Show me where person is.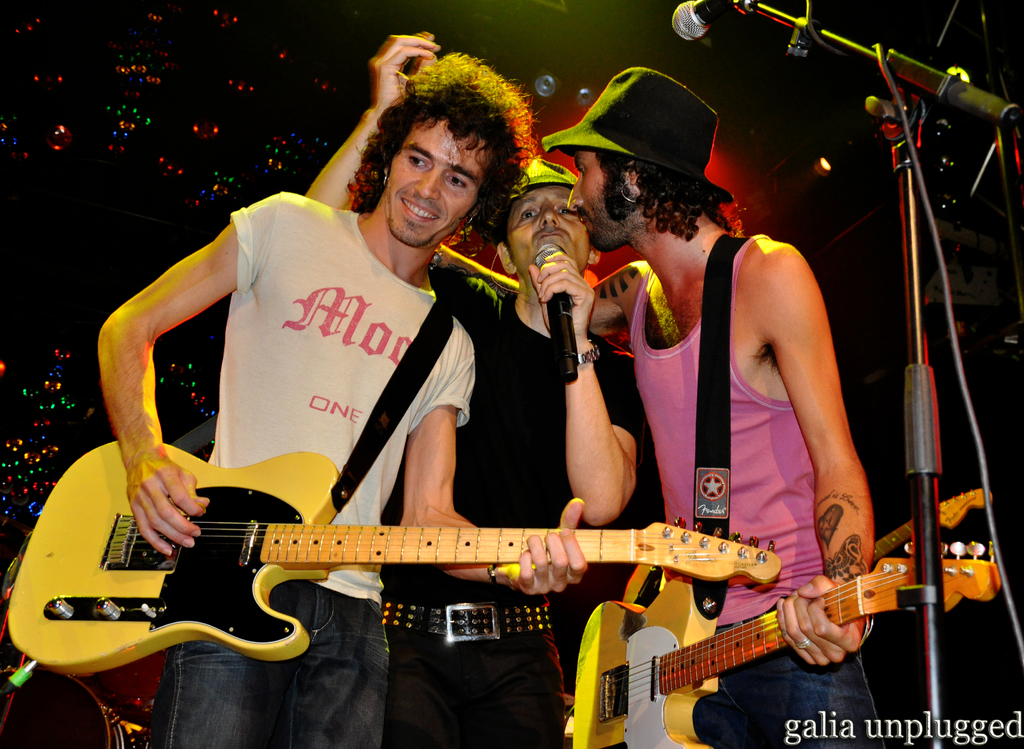
person is at 305,33,646,748.
